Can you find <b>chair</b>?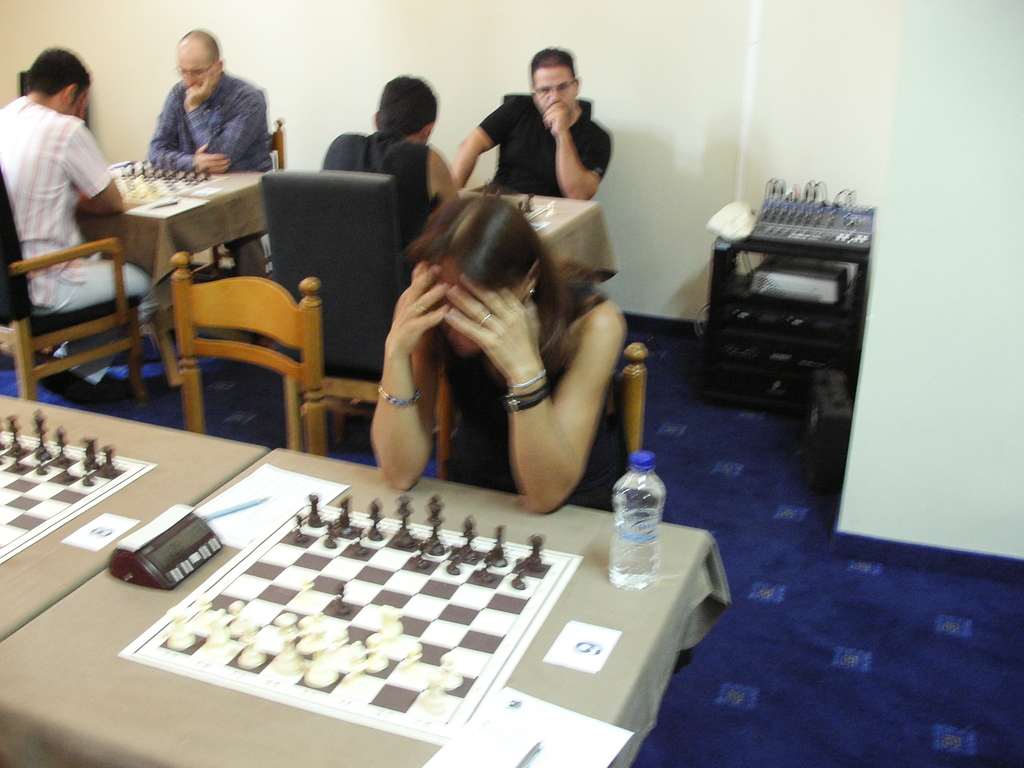
Yes, bounding box: left=177, top=119, right=288, bottom=282.
